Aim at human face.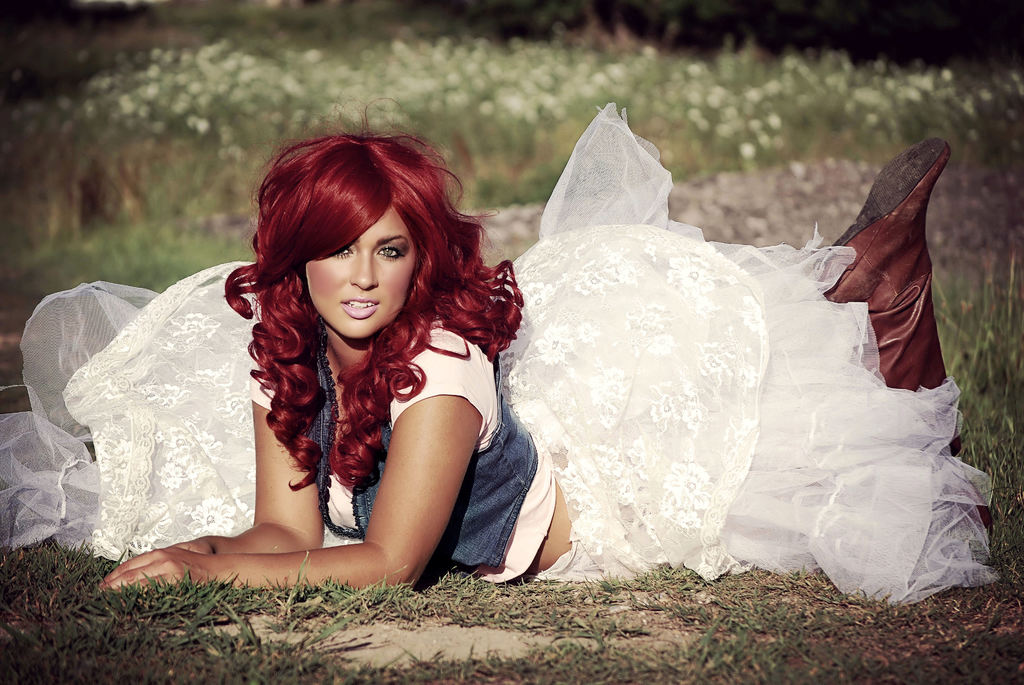
Aimed at region(302, 212, 424, 347).
